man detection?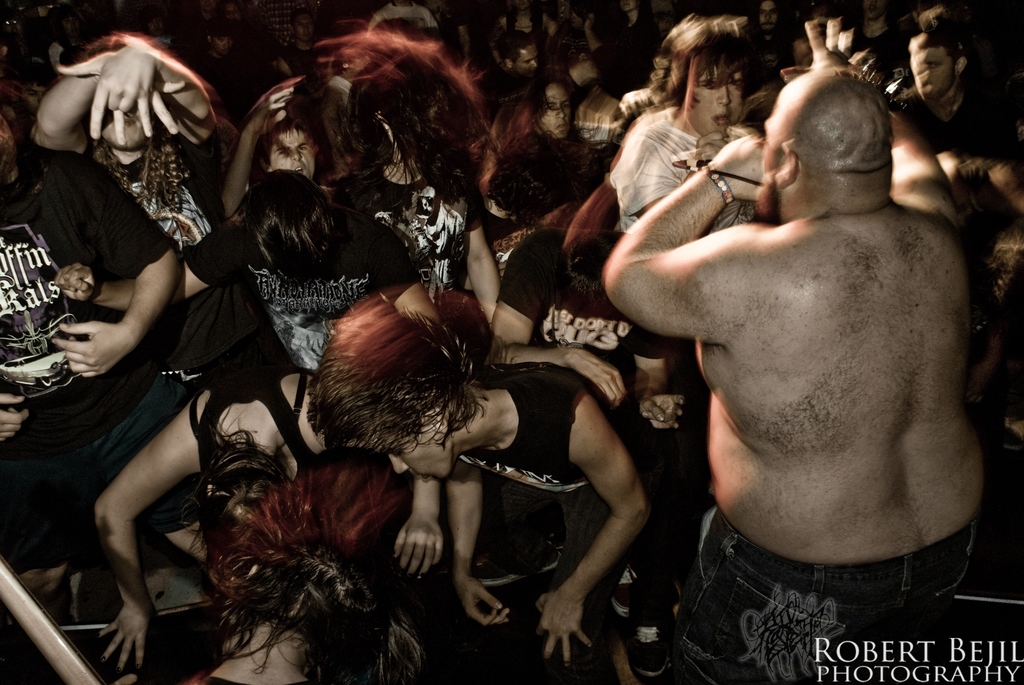
0,85,189,457
